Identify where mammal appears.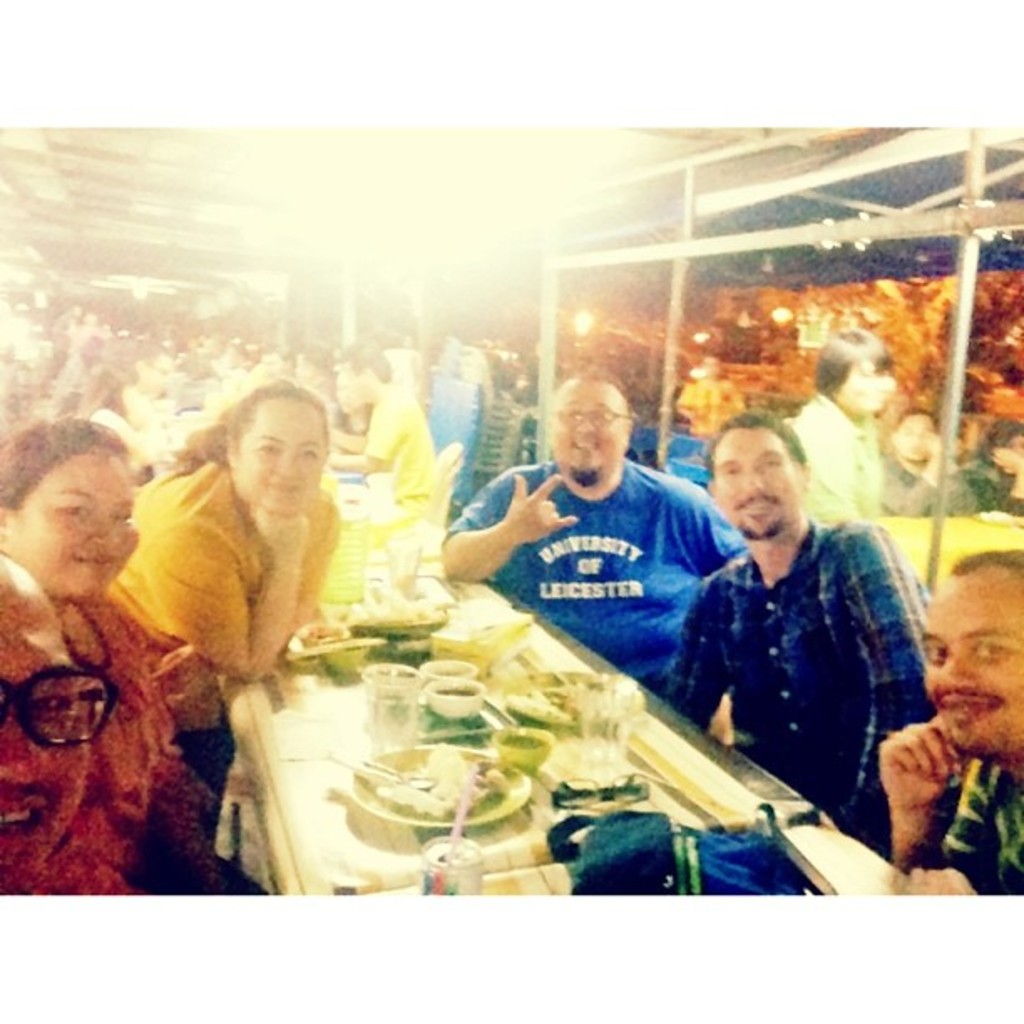
Appears at [x1=959, y1=413, x2=1022, y2=520].
